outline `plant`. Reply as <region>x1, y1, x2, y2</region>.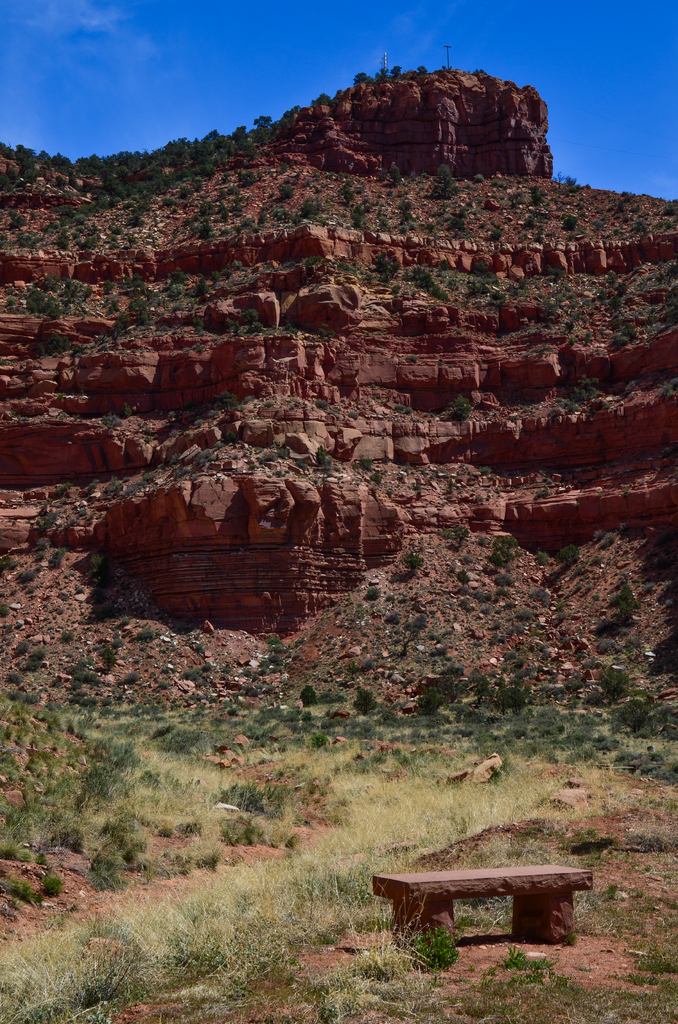
<region>627, 379, 633, 393</region>.
